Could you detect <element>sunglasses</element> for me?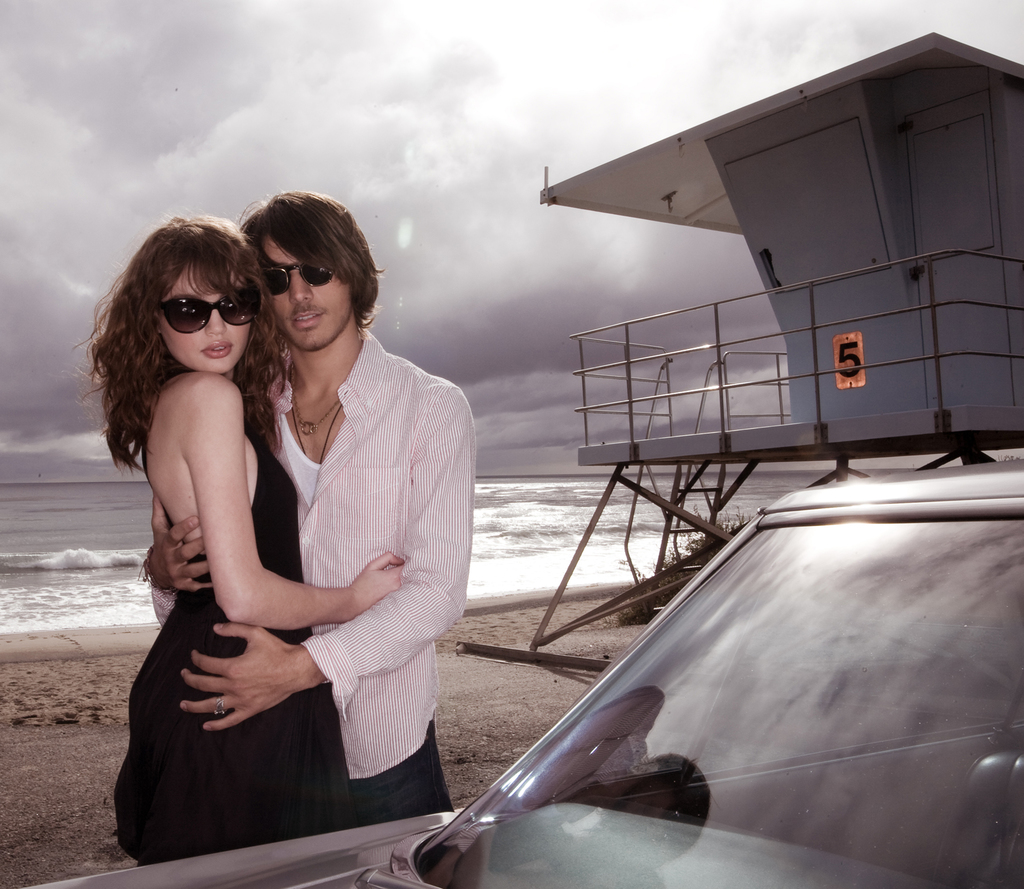
Detection result: left=153, top=292, right=252, bottom=336.
